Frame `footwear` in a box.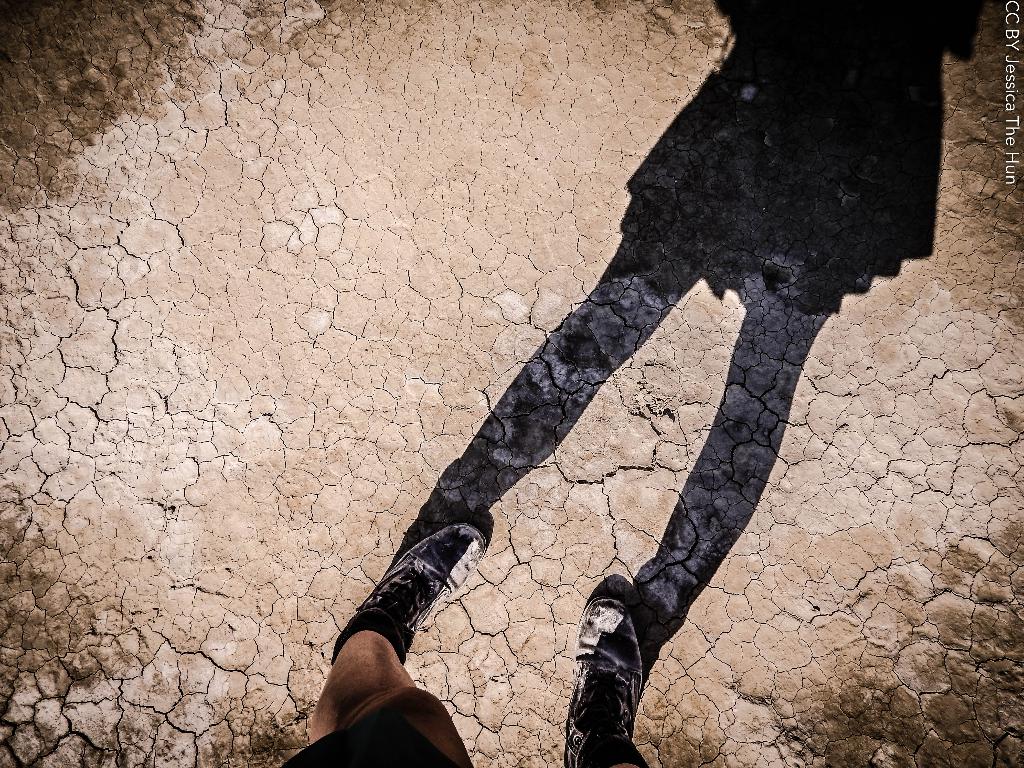
region(568, 596, 650, 765).
